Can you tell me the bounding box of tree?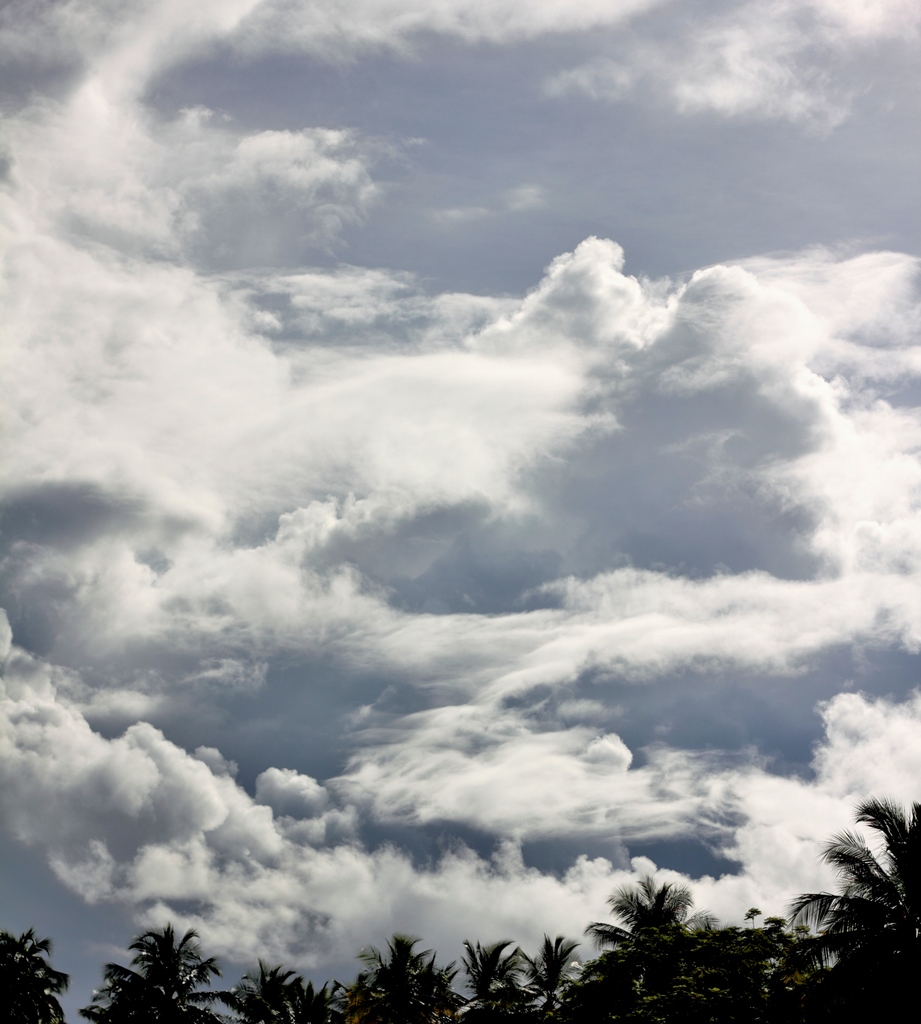
[585,847,753,984].
